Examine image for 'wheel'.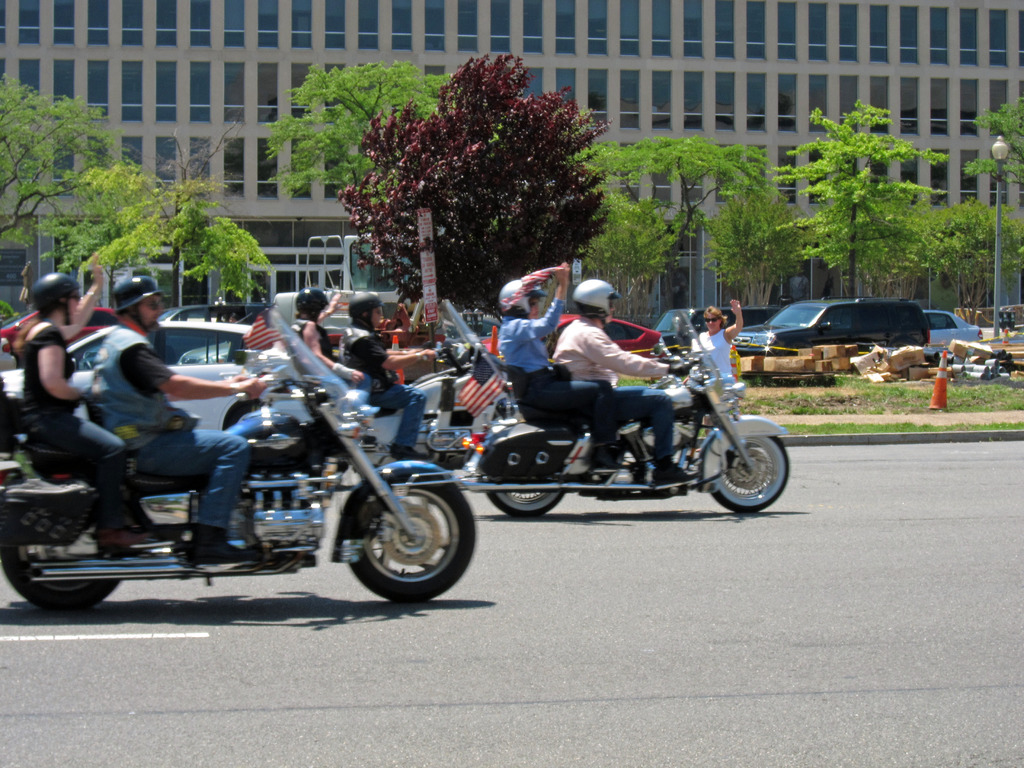
Examination result: [0,519,121,611].
